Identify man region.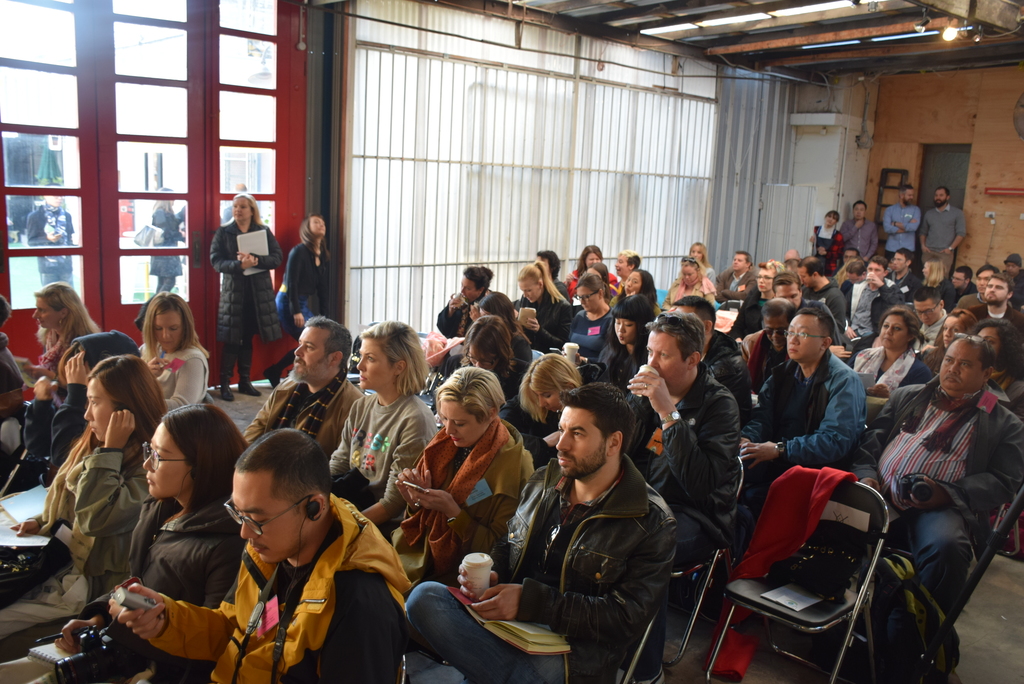
Region: 945 259 979 304.
